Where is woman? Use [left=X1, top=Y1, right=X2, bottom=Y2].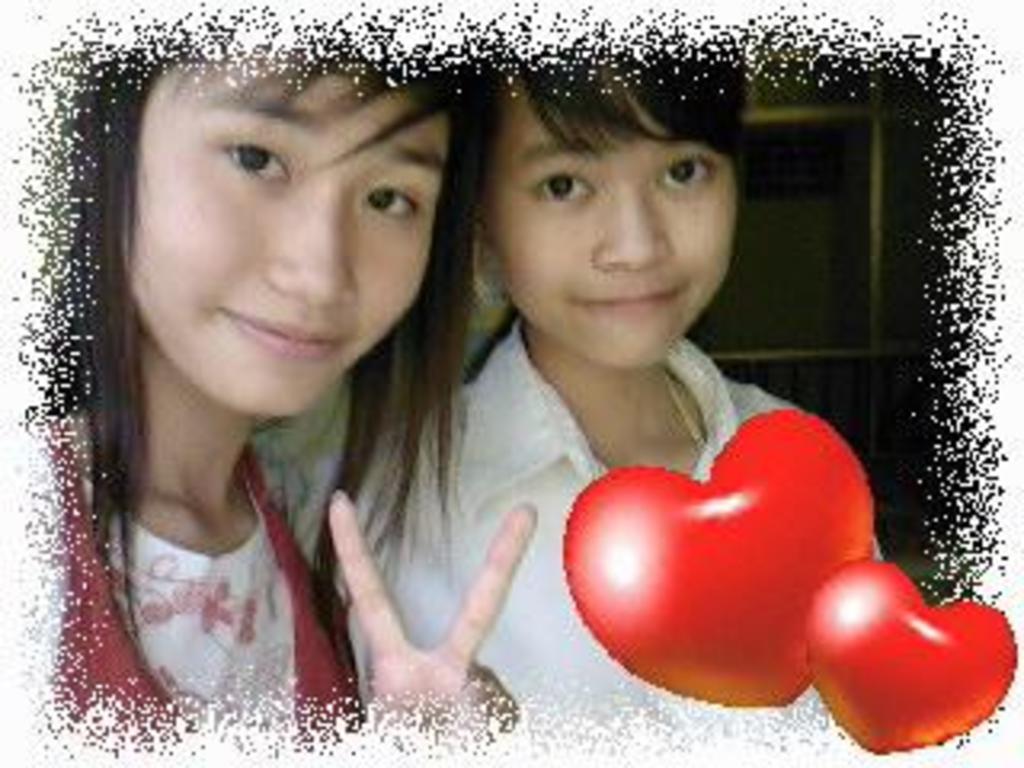
[left=19, top=6, right=624, bottom=752].
